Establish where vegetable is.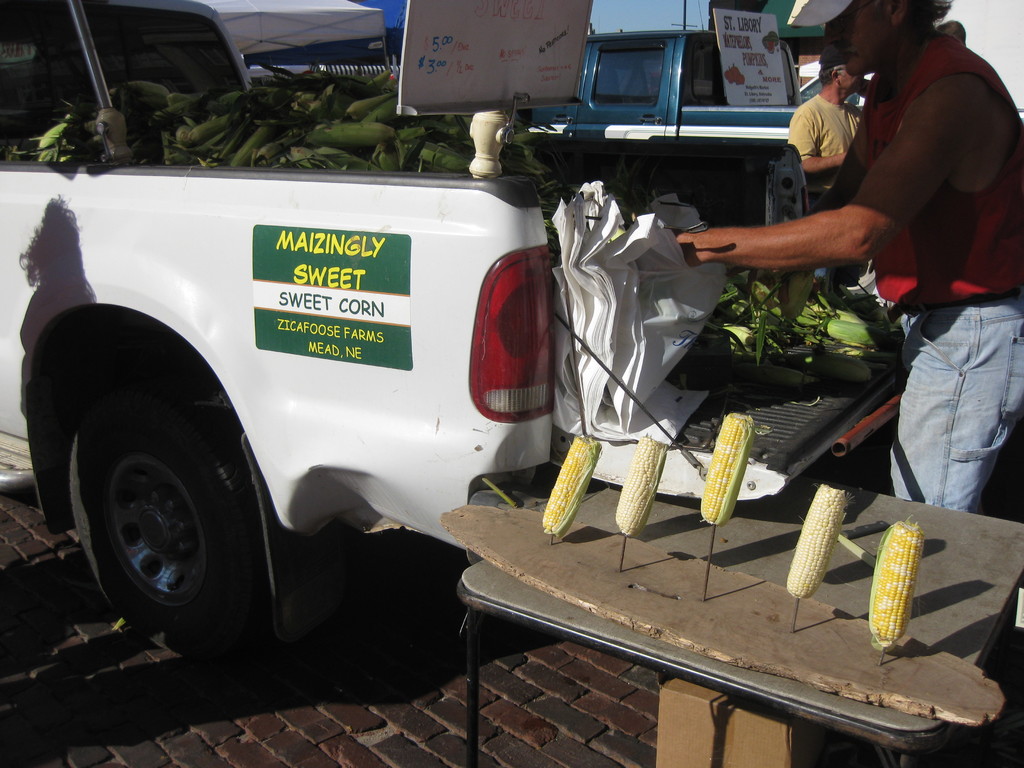
Established at 868 522 927 650.
